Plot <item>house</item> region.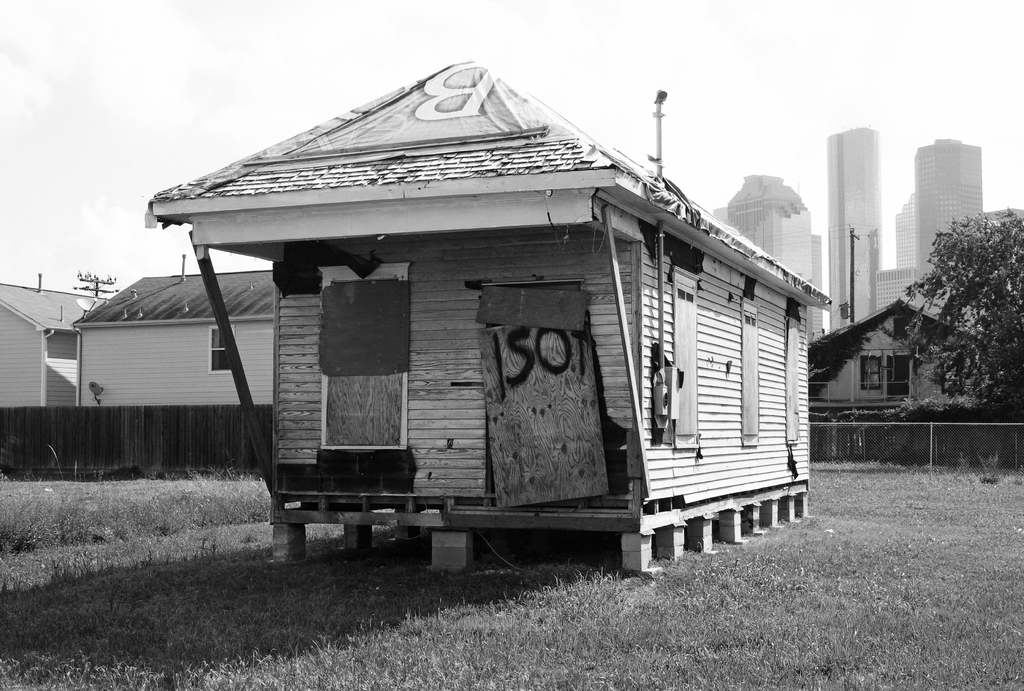
Plotted at box(150, 56, 831, 578).
